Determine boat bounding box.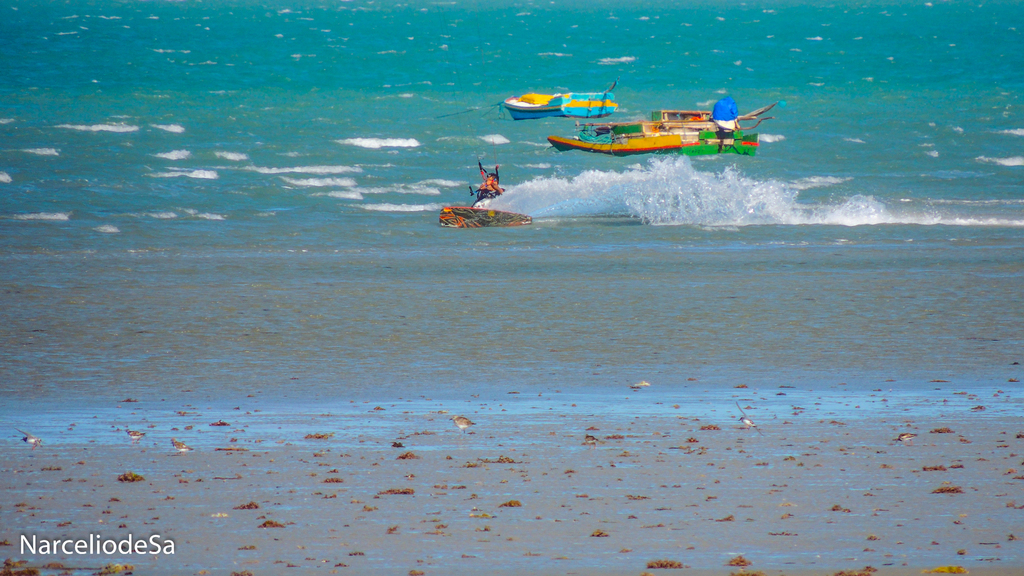
Determined: [x1=435, y1=152, x2=535, y2=223].
